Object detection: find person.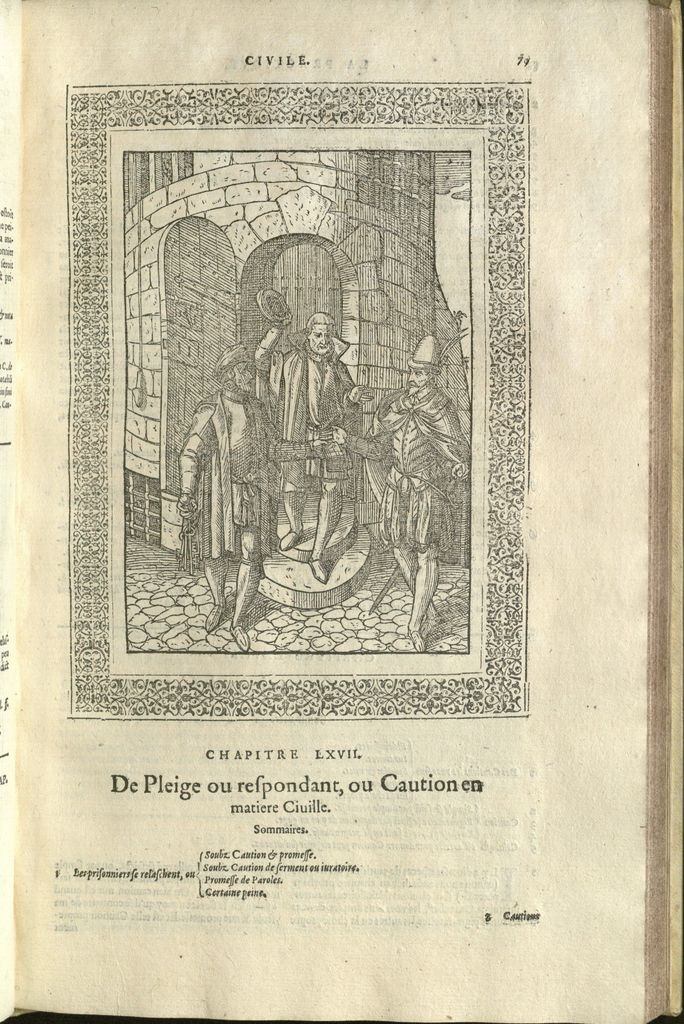
BBox(321, 333, 471, 652).
